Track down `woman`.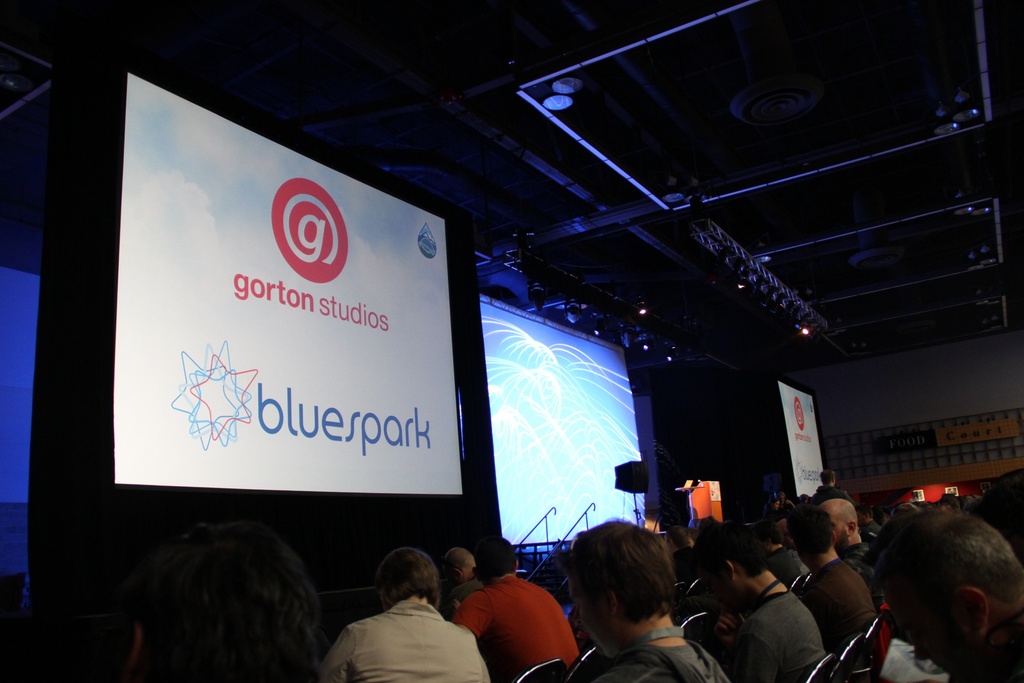
Tracked to (left=777, top=491, right=792, bottom=511).
